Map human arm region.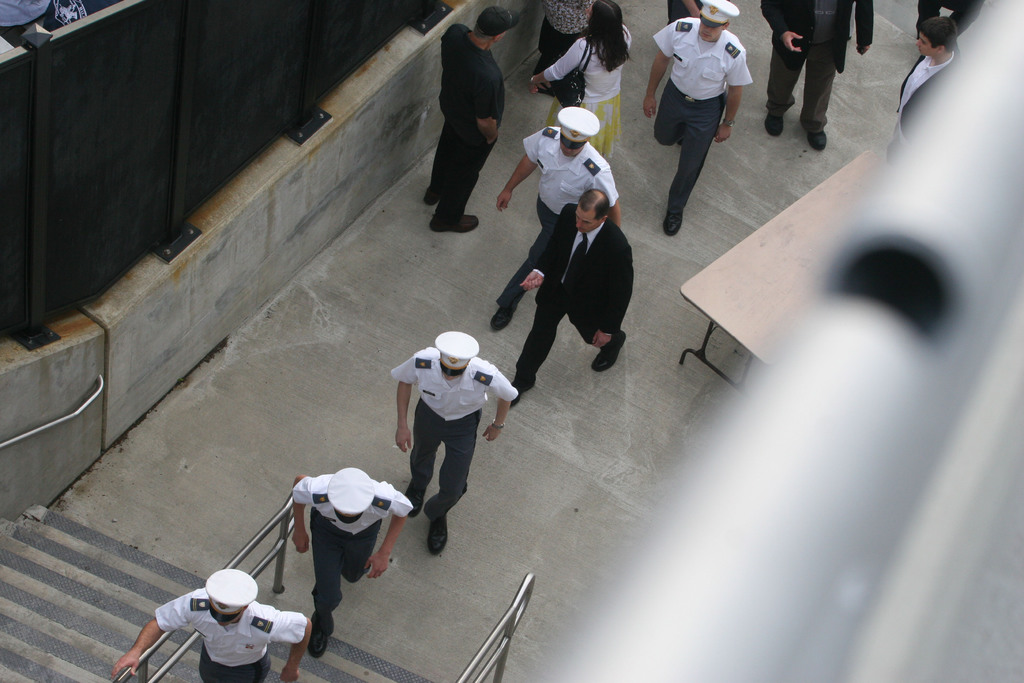
Mapped to crop(370, 490, 416, 581).
